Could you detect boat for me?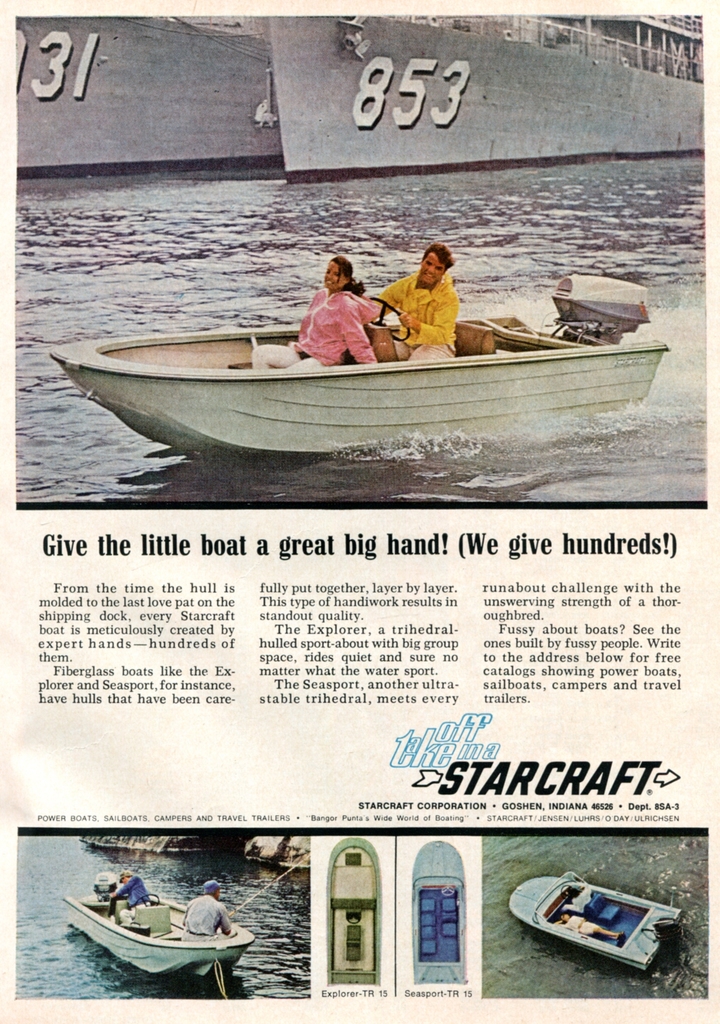
Detection result: <region>65, 886, 249, 975</region>.
